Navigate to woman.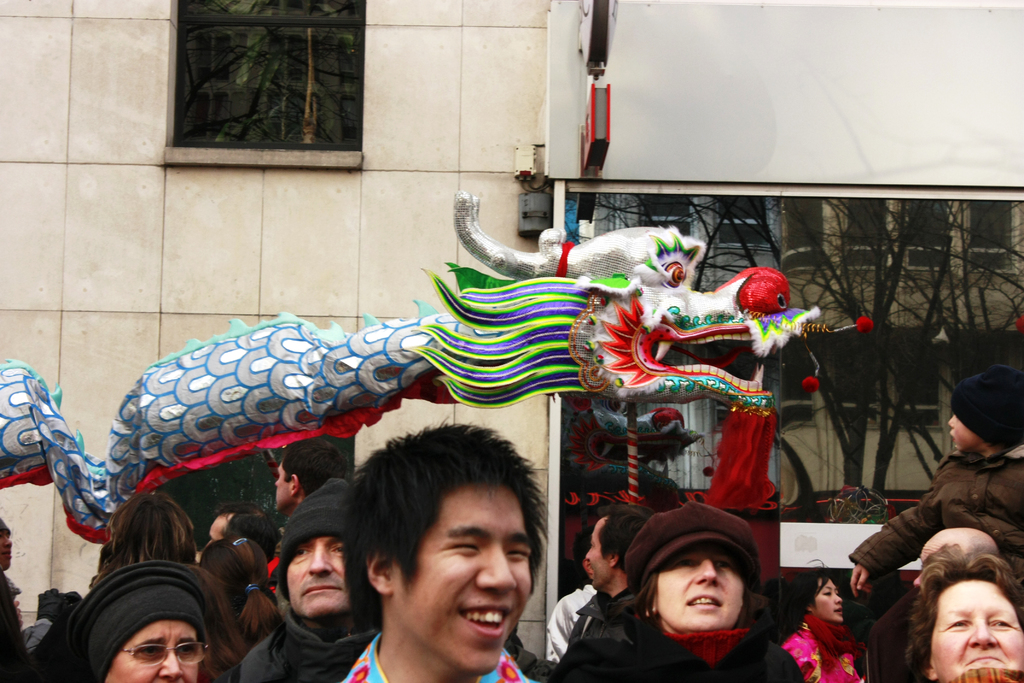
Navigation target: x1=202 y1=536 x2=276 y2=657.
